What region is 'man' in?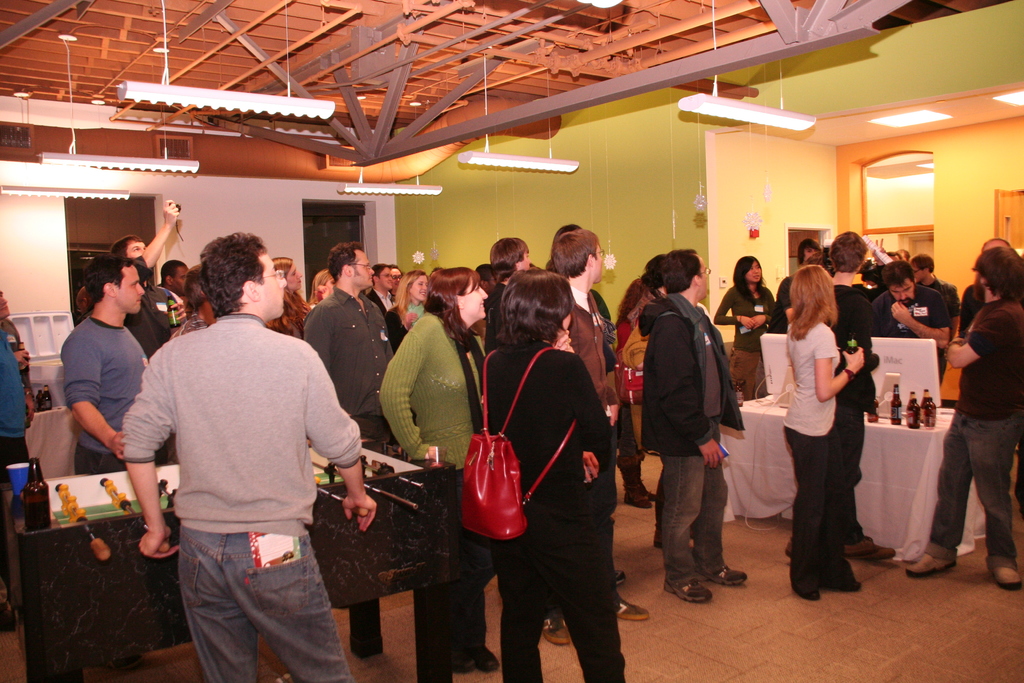
(867, 259, 949, 379).
